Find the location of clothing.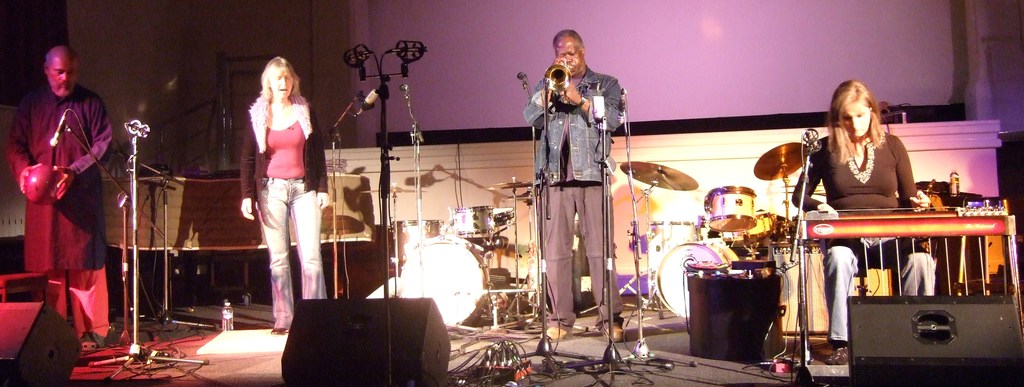
Location: [x1=21, y1=46, x2=112, y2=334].
